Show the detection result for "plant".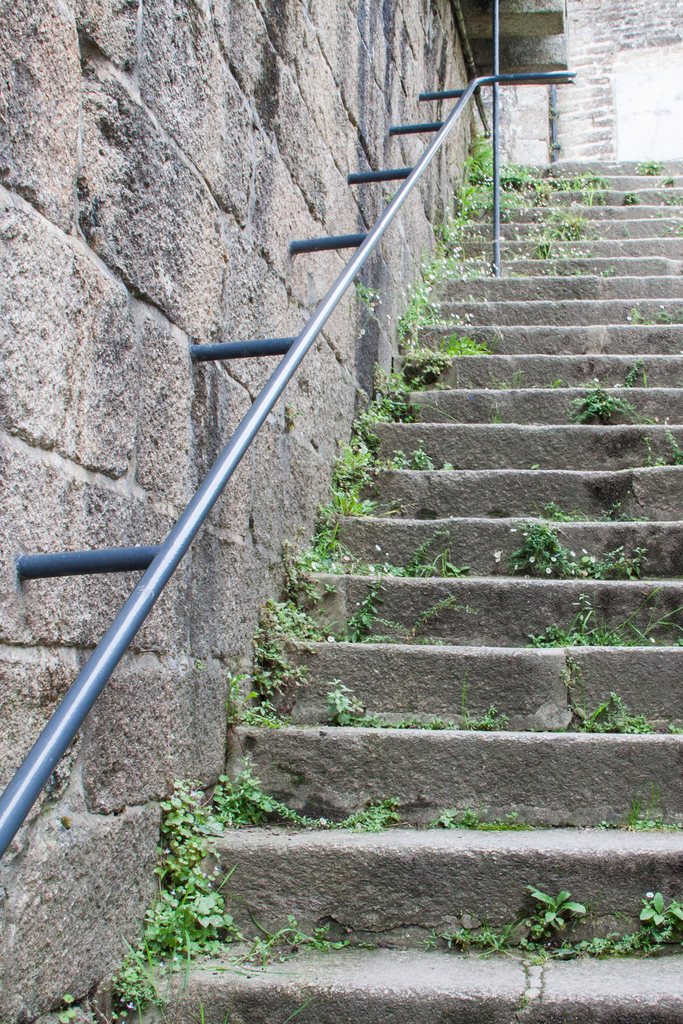
Rect(58, 955, 310, 1023).
